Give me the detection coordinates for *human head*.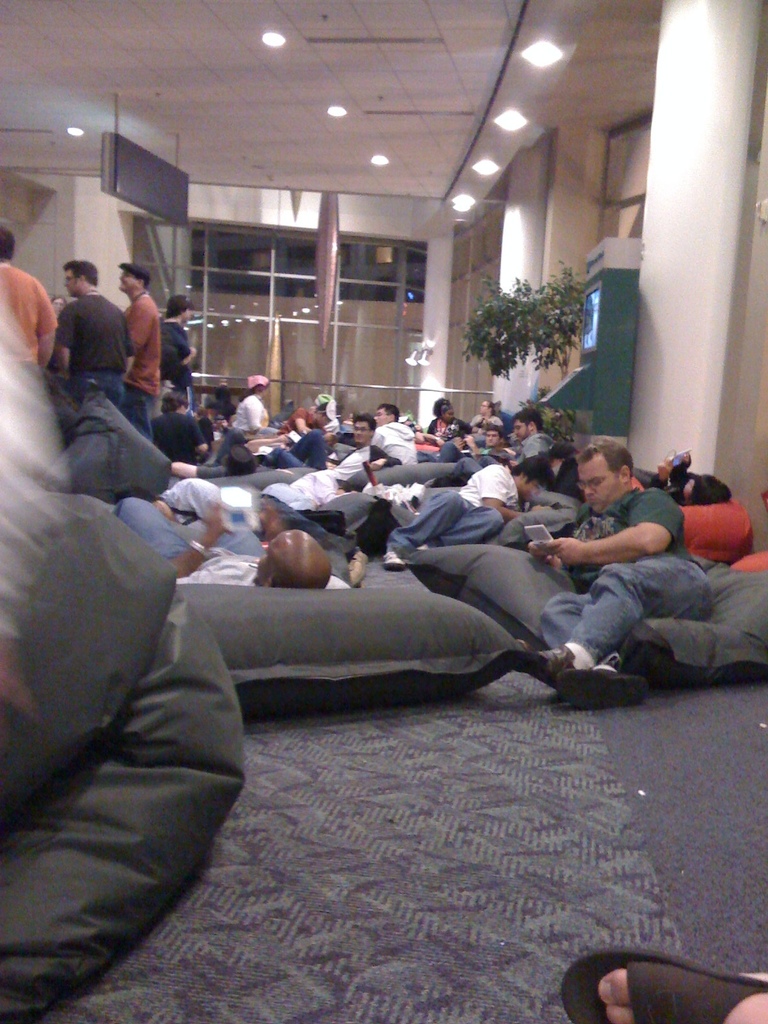
<bbox>116, 263, 151, 294</bbox>.
